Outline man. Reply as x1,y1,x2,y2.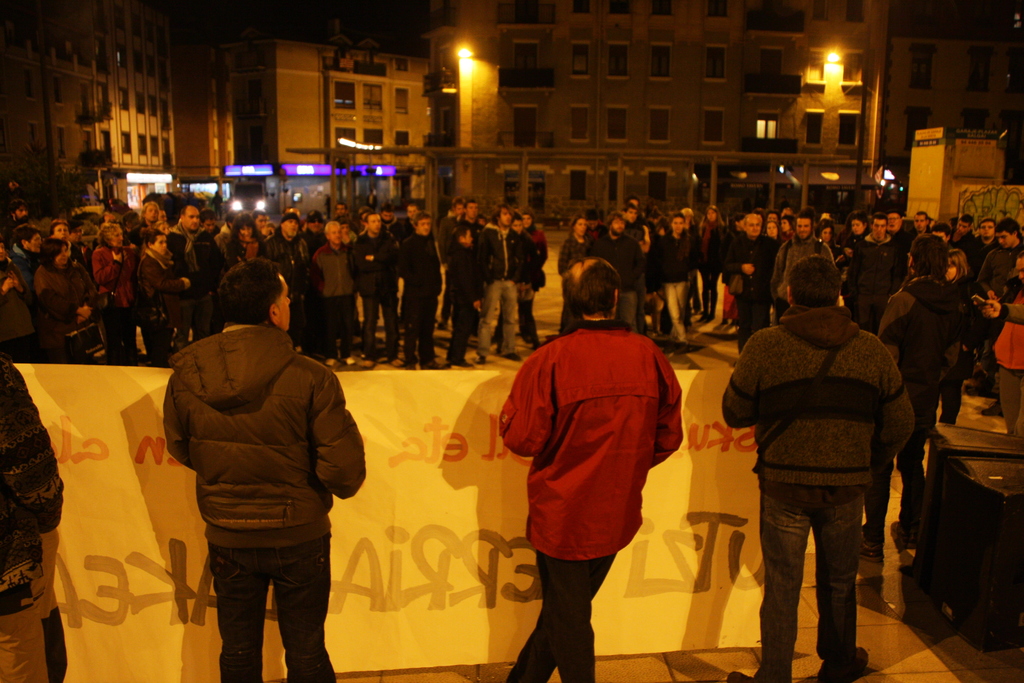
717,253,916,682.
